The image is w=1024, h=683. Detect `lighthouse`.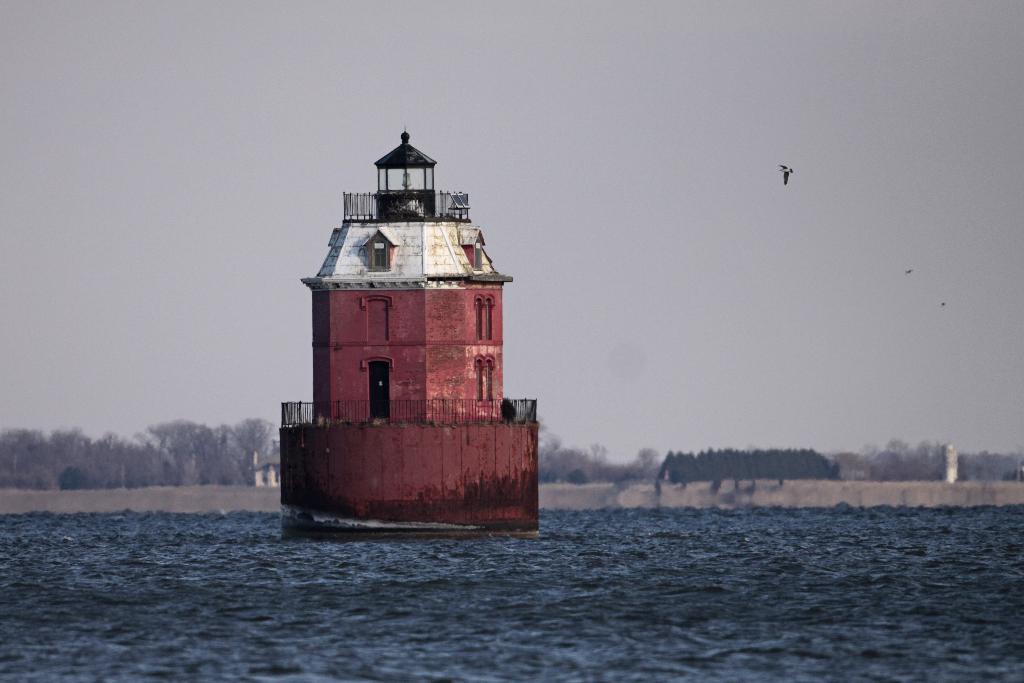
Detection: 283/106/543/550.
